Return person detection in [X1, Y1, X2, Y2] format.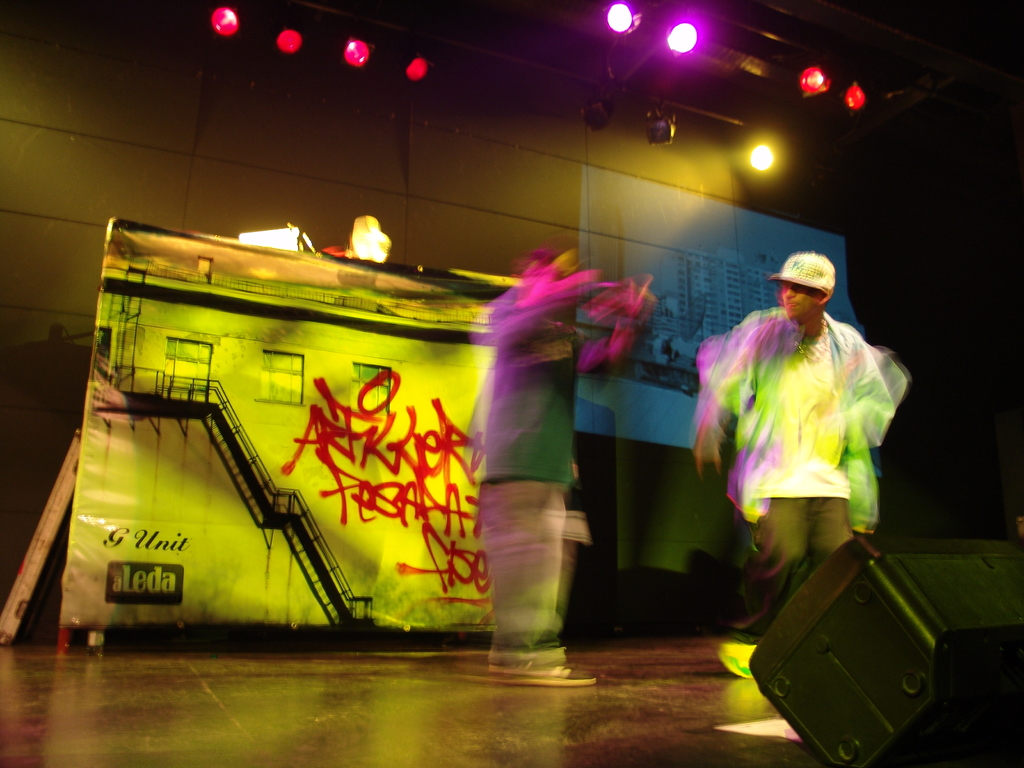
[692, 254, 909, 632].
